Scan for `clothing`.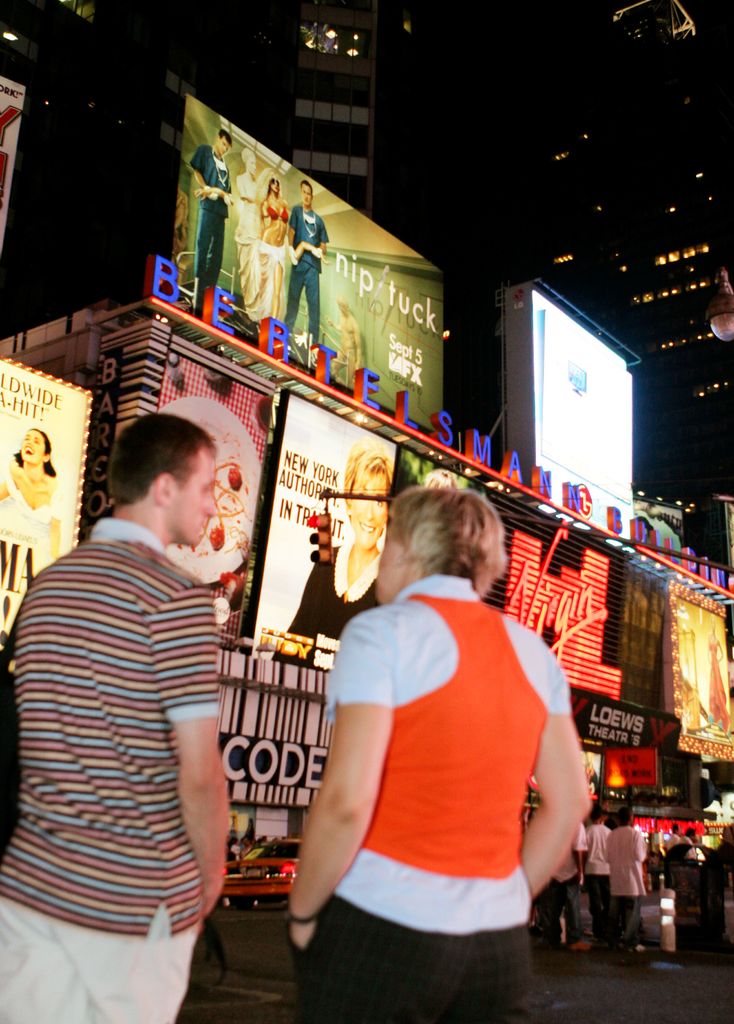
Scan result: [left=11, top=531, right=226, bottom=1023].
